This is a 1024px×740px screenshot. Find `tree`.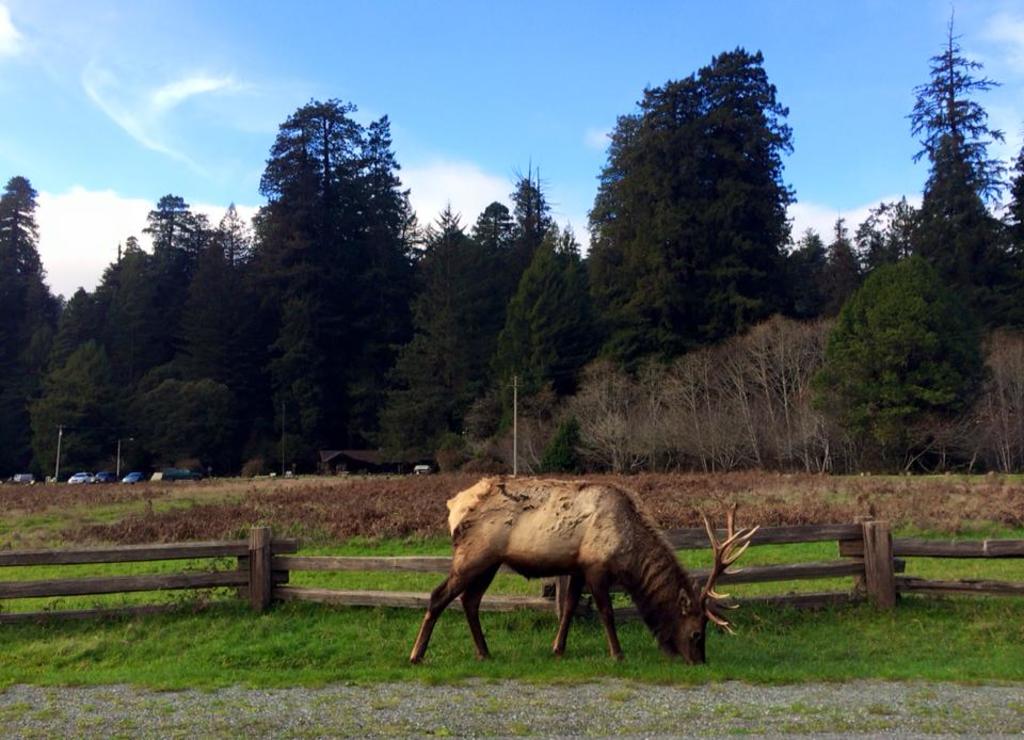
Bounding box: box(581, 78, 690, 368).
